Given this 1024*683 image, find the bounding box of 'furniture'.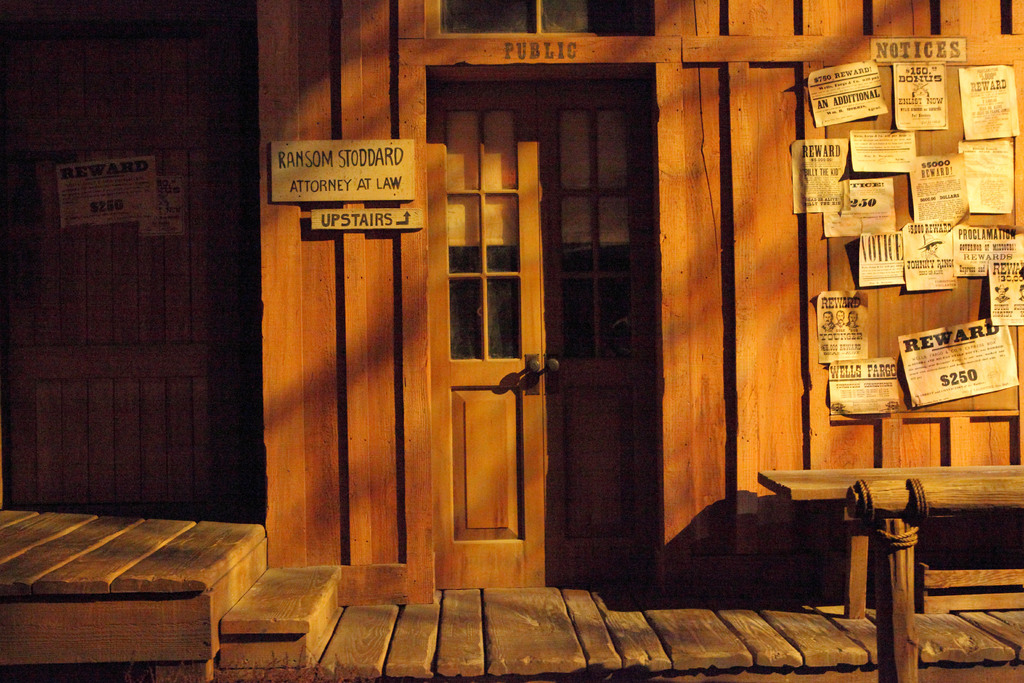
758 459 1023 611.
